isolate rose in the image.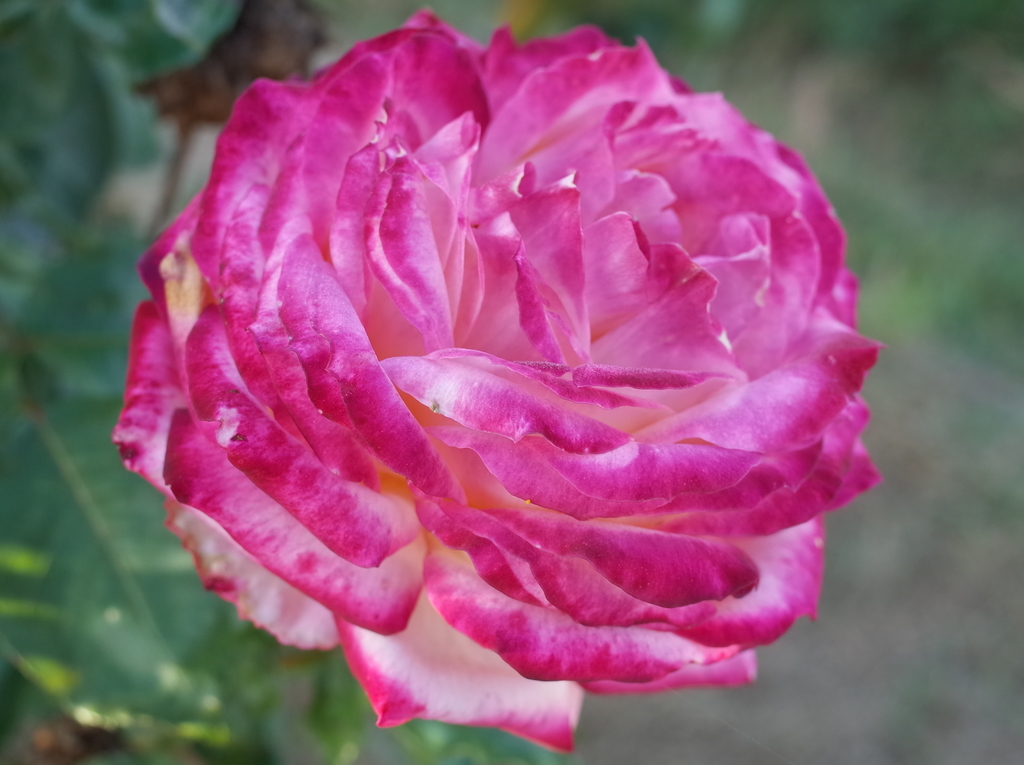
Isolated region: box(108, 4, 888, 757).
